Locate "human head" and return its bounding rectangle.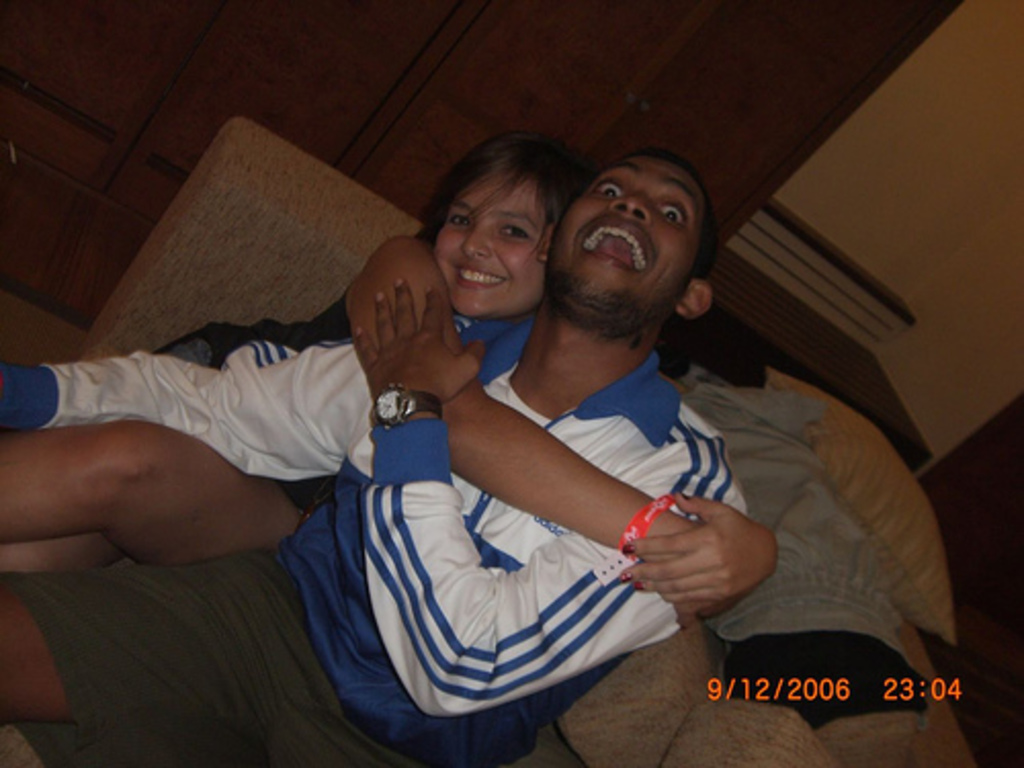
[left=426, top=127, right=578, bottom=307].
